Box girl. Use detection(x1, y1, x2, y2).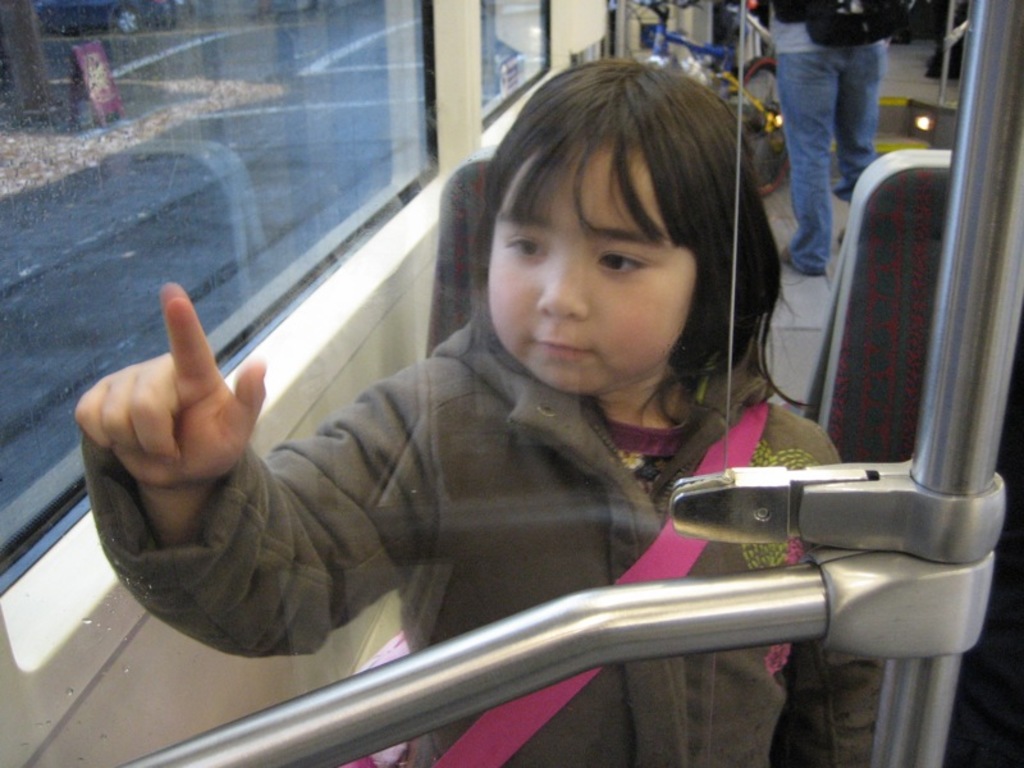
detection(74, 54, 886, 767).
